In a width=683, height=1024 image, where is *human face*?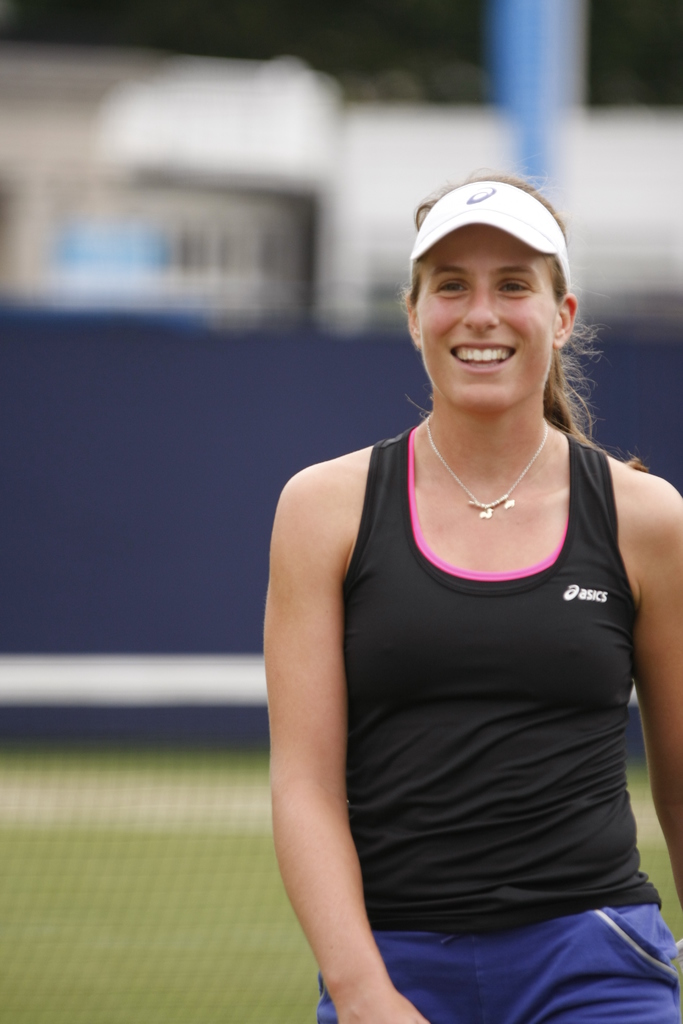
crop(415, 226, 553, 406).
